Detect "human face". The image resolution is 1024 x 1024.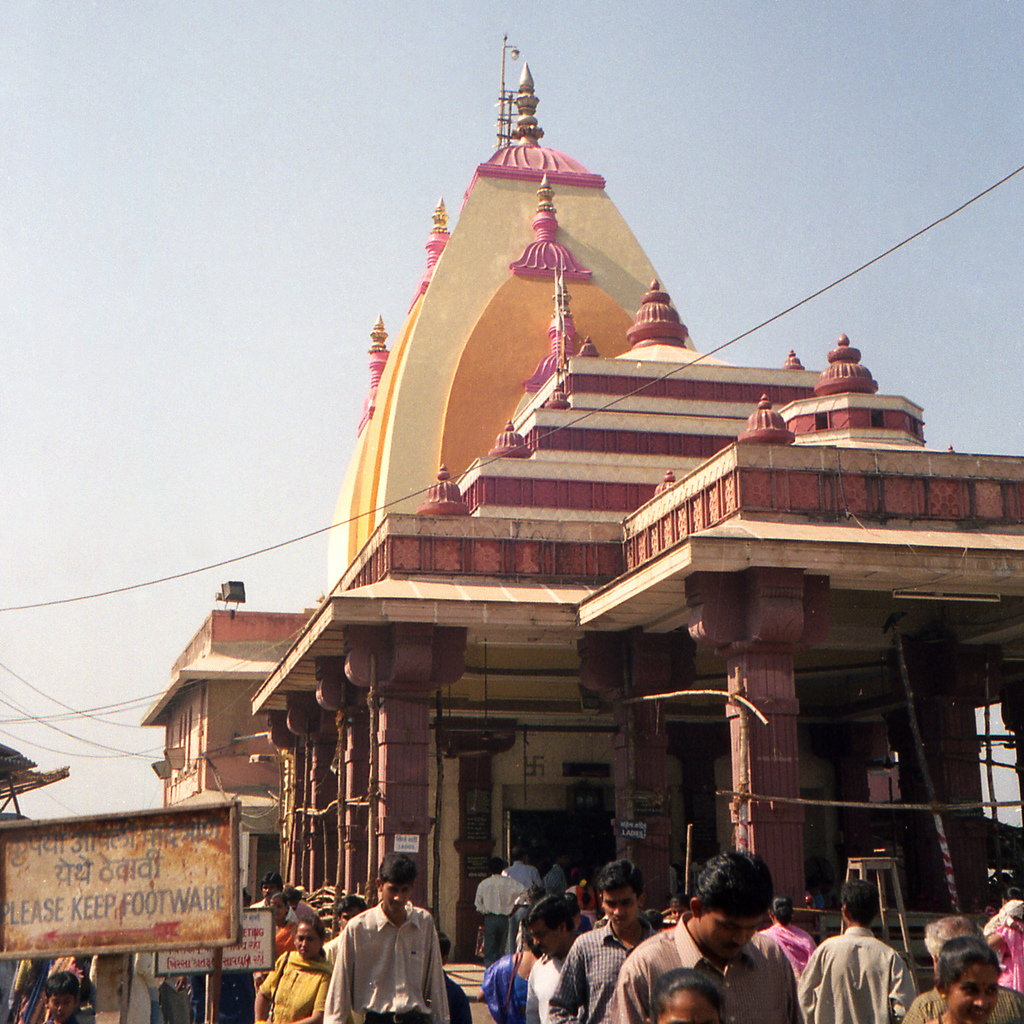
bbox=[527, 918, 561, 956].
